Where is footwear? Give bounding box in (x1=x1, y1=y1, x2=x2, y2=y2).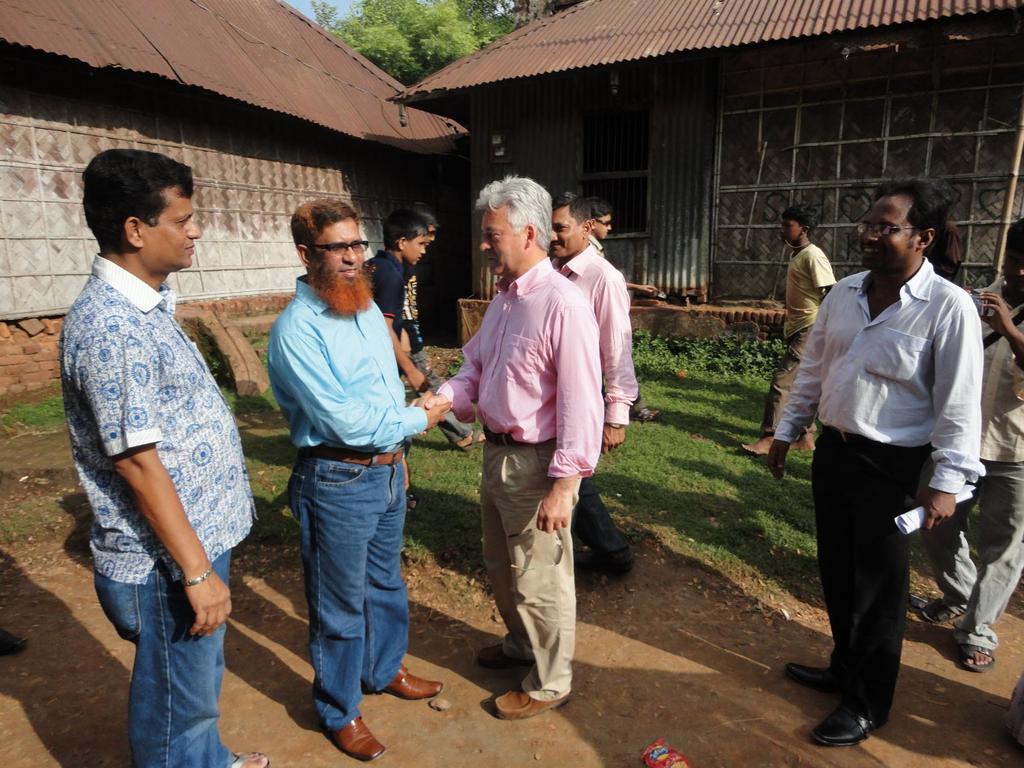
(x1=0, y1=633, x2=28, y2=655).
